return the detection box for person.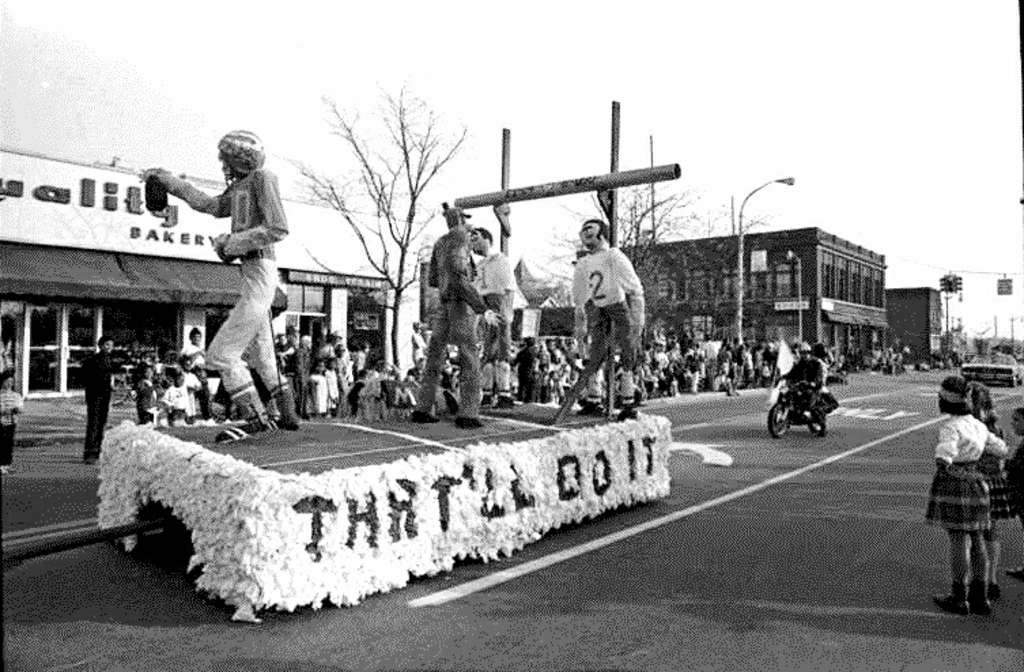
box(776, 341, 832, 438).
